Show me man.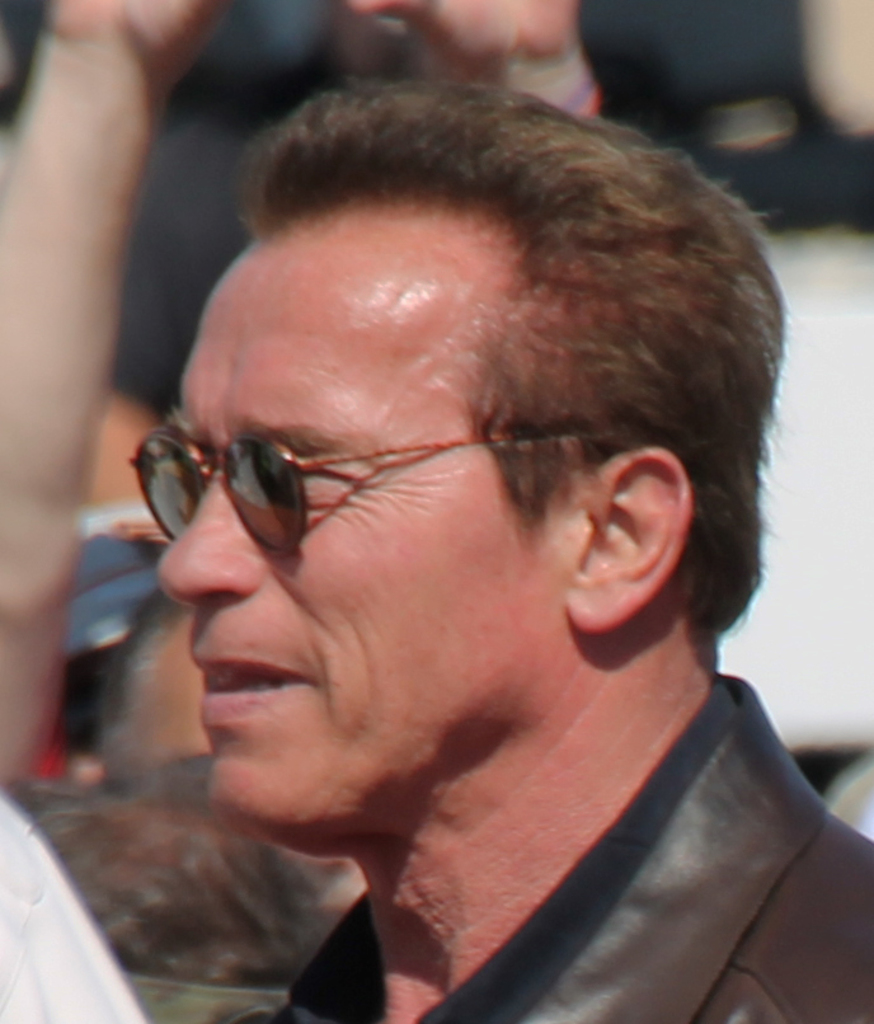
man is here: l=3, t=69, r=873, b=1019.
